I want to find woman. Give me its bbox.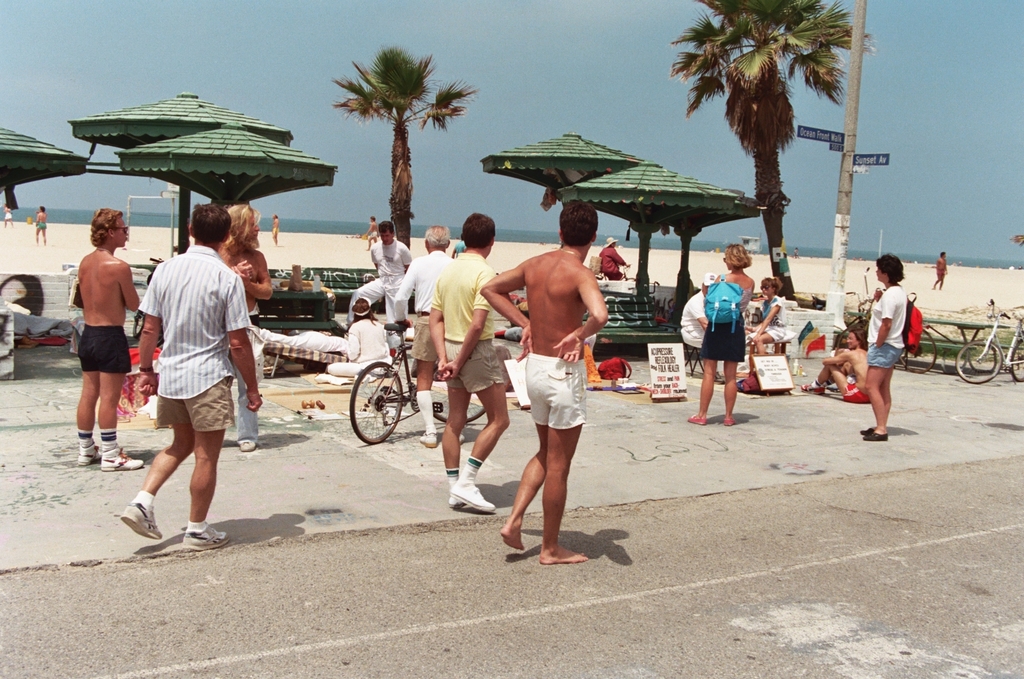
686 239 756 426.
